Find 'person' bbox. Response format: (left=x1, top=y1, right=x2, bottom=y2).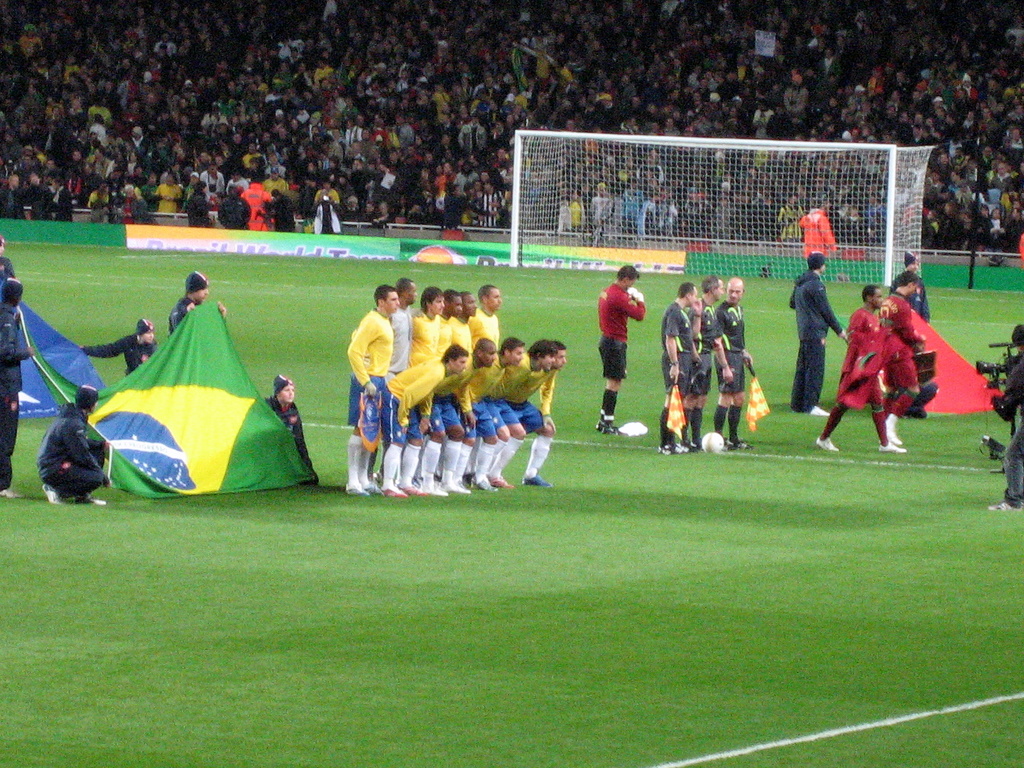
(left=76, top=318, right=159, bottom=376).
